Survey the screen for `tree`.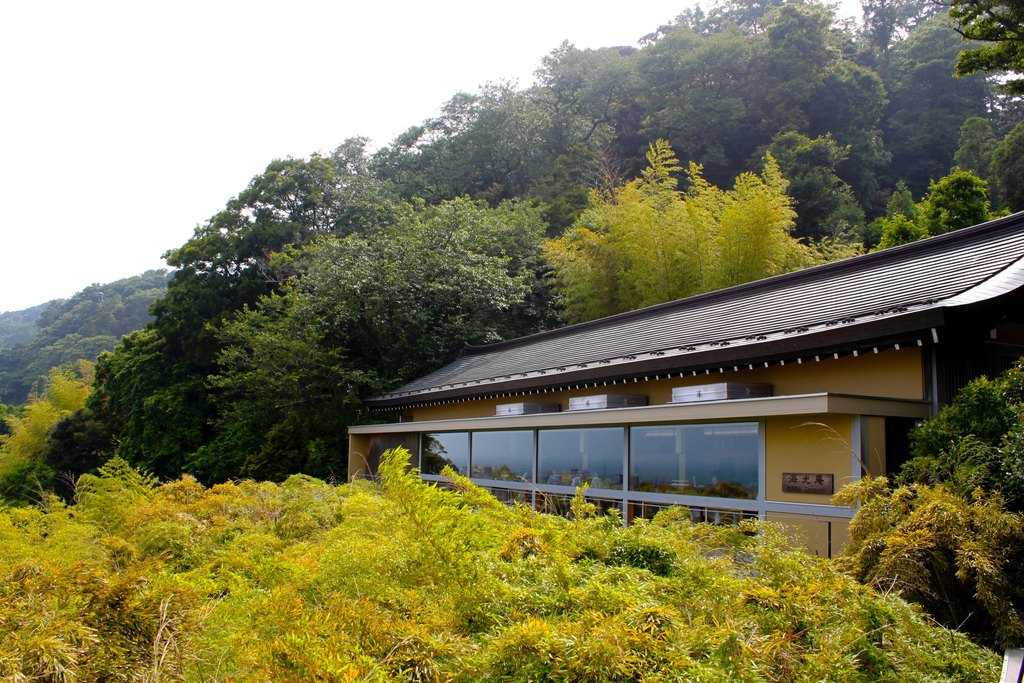
Survey found: Rect(0, 356, 99, 477).
